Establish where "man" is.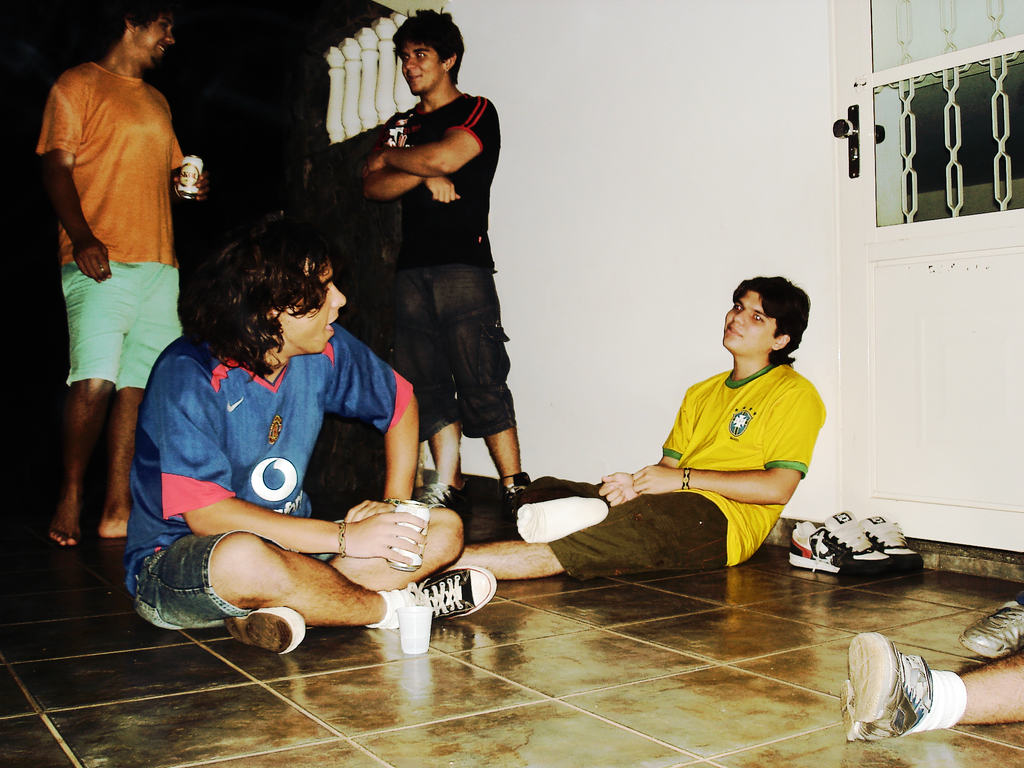
Established at x1=119, y1=230, x2=497, y2=659.
